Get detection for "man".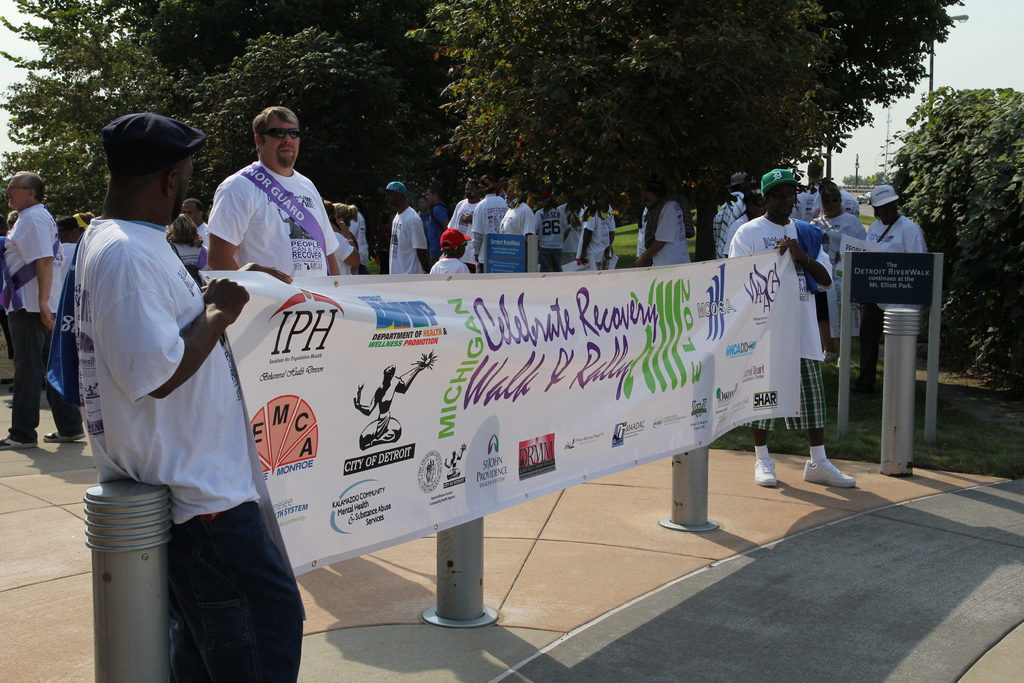
Detection: crop(0, 165, 86, 454).
